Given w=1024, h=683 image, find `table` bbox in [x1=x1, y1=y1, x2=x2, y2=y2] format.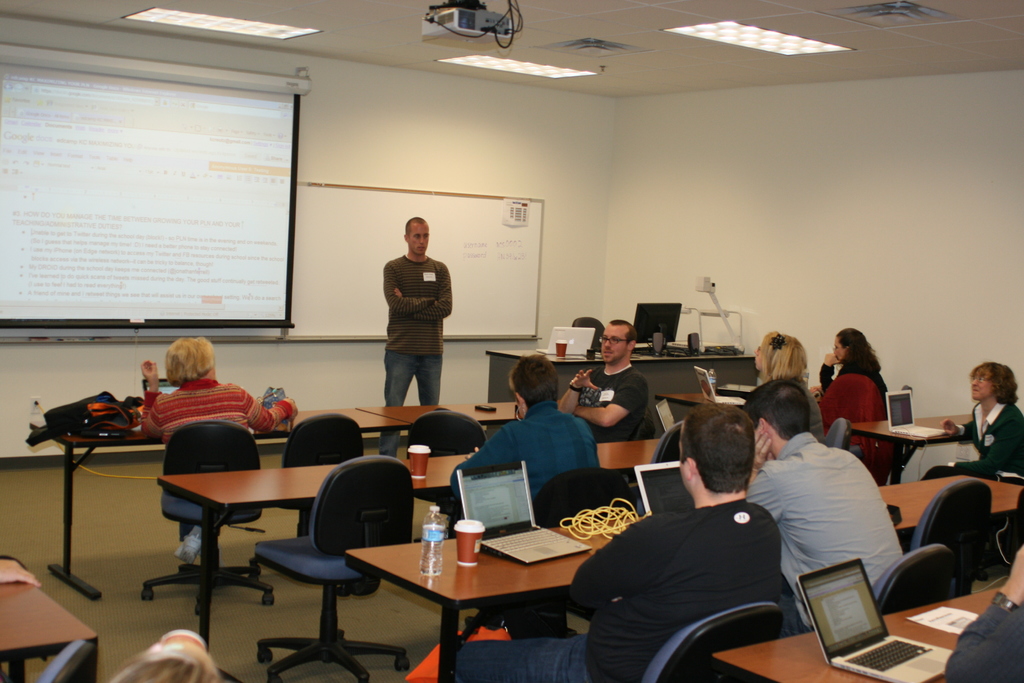
[x1=855, y1=413, x2=979, y2=483].
